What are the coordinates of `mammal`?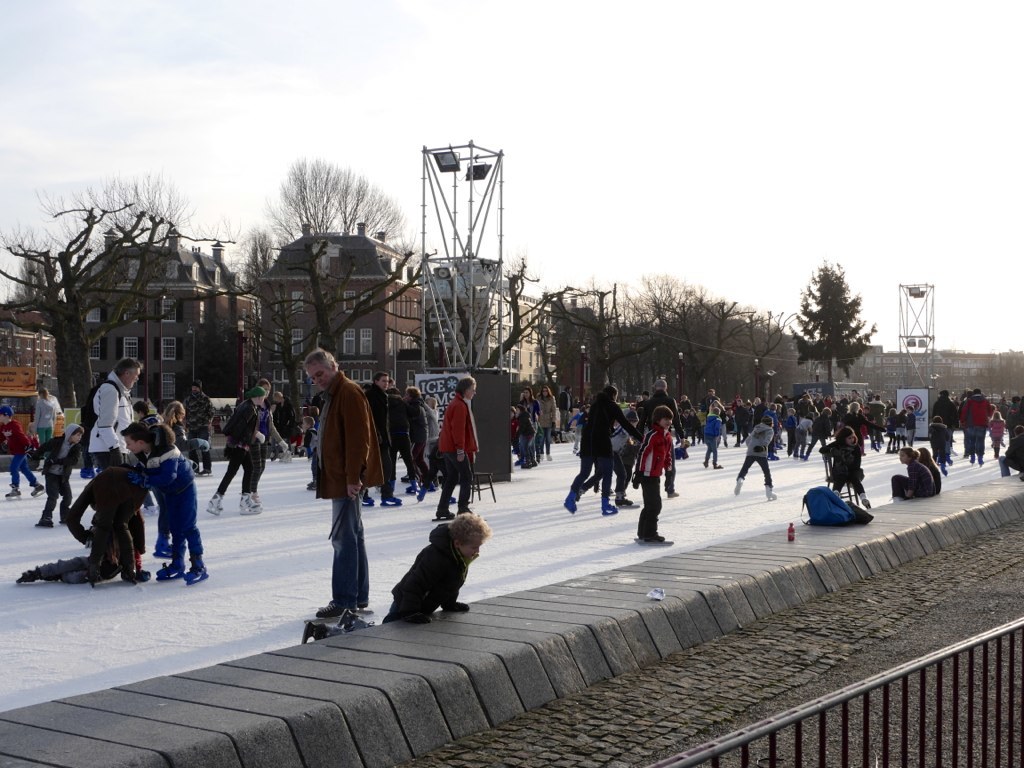
region(30, 423, 85, 523).
